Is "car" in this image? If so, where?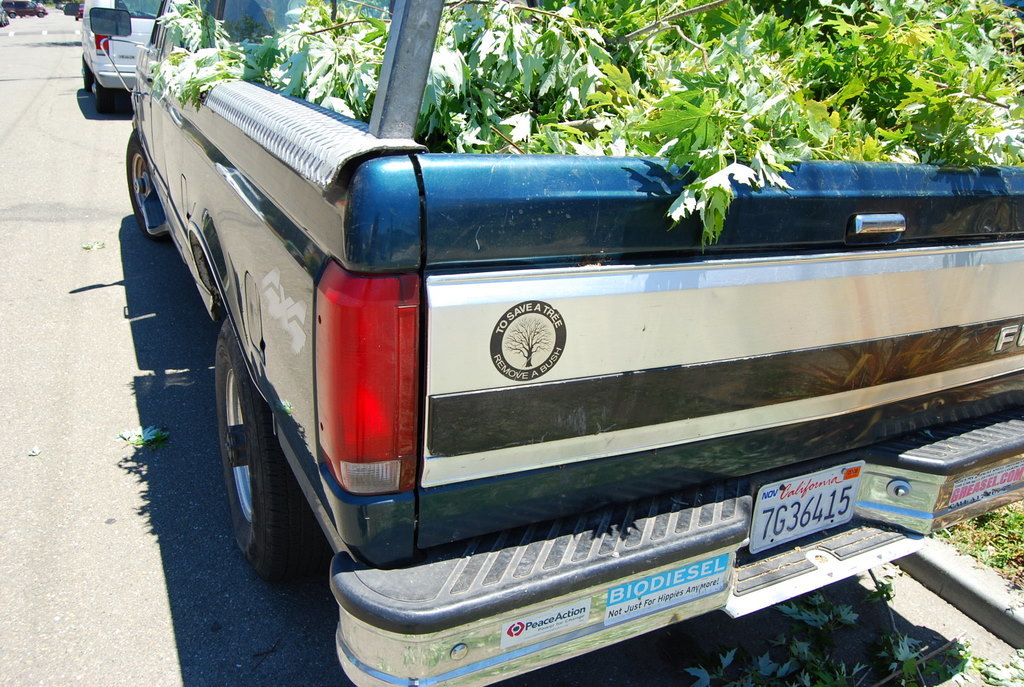
Yes, at crop(4, 0, 45, 19).
